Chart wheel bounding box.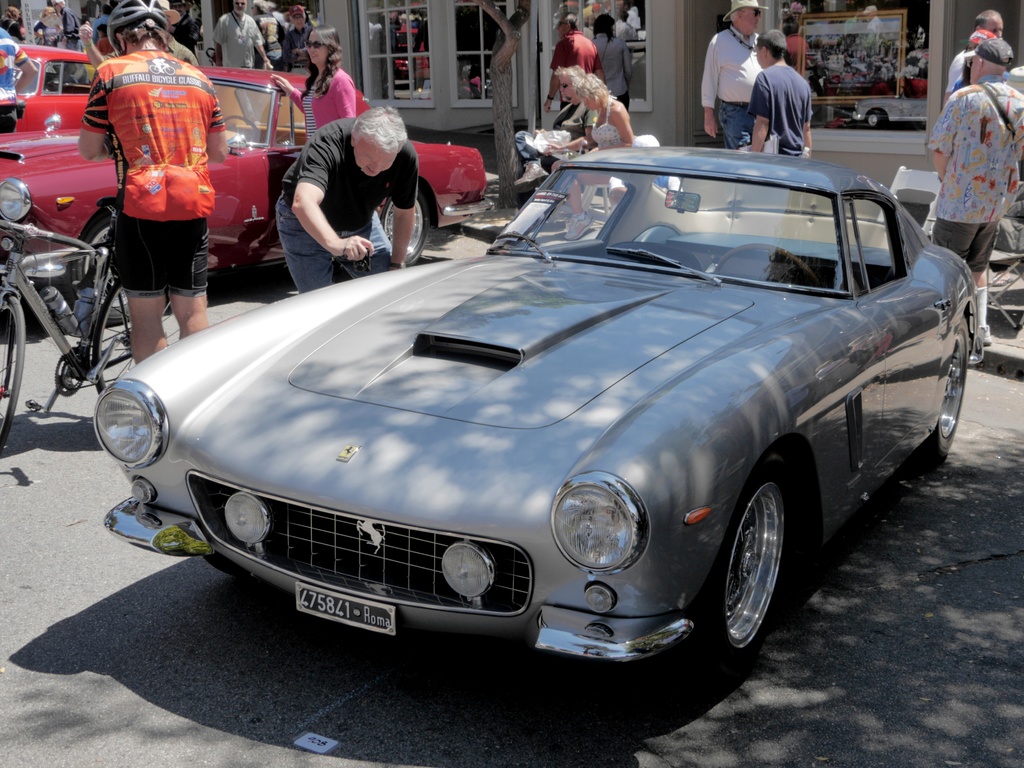
Charted: left=0, top=283, right=31, bottom=450.
